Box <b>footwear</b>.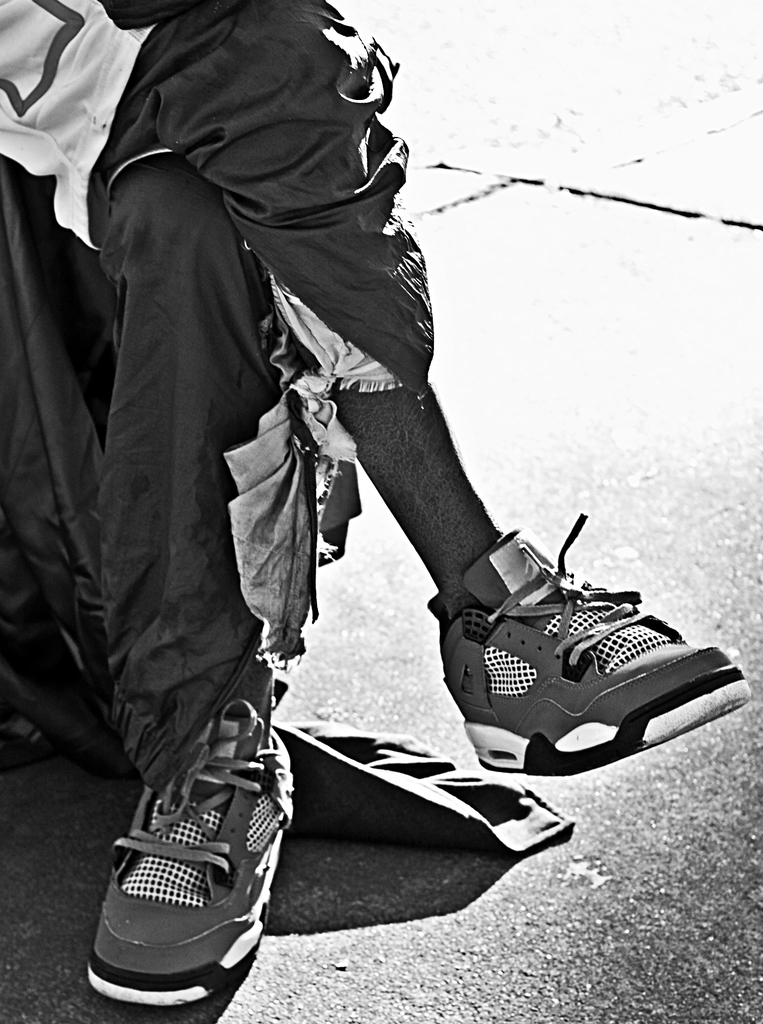
<box>434,514,753,767</box>.
